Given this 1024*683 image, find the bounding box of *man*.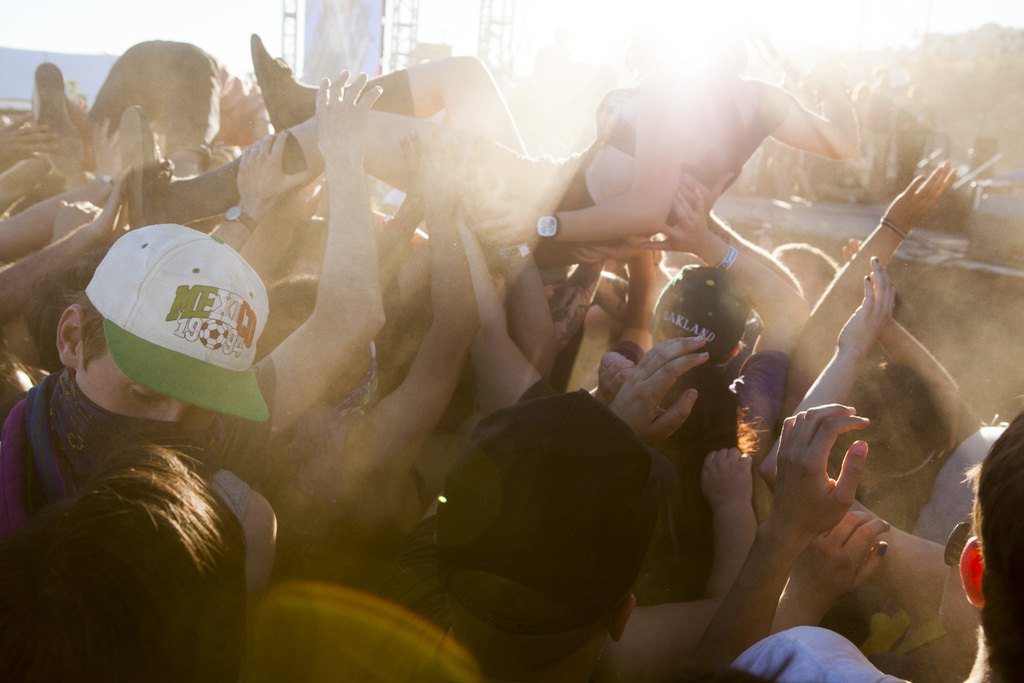
<box>699,404,1023,682</box>.
